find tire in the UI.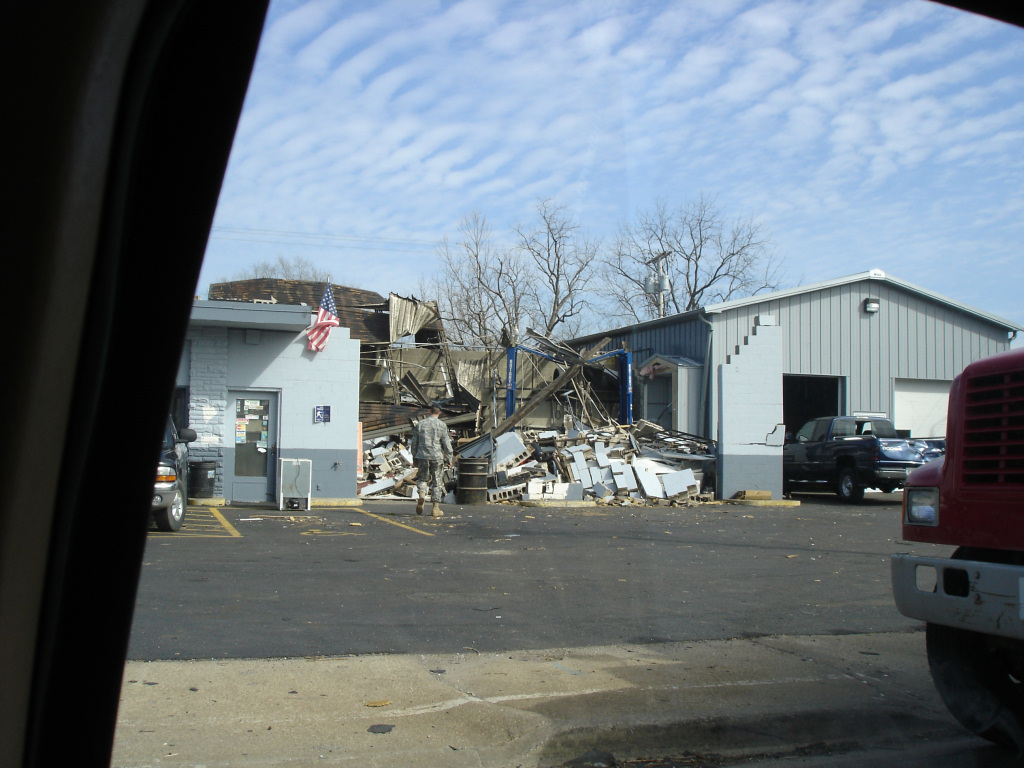
UI element at select_region(925, 541, 1023, 750).
